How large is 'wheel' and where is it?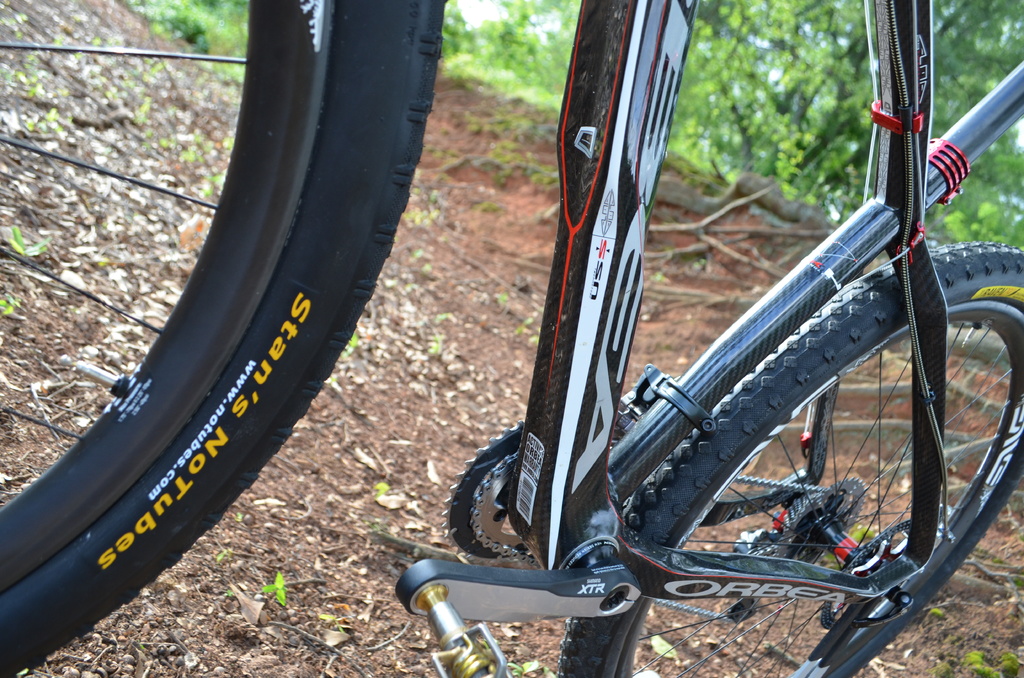
Bounding box: [556, 244, 1023, 677].
